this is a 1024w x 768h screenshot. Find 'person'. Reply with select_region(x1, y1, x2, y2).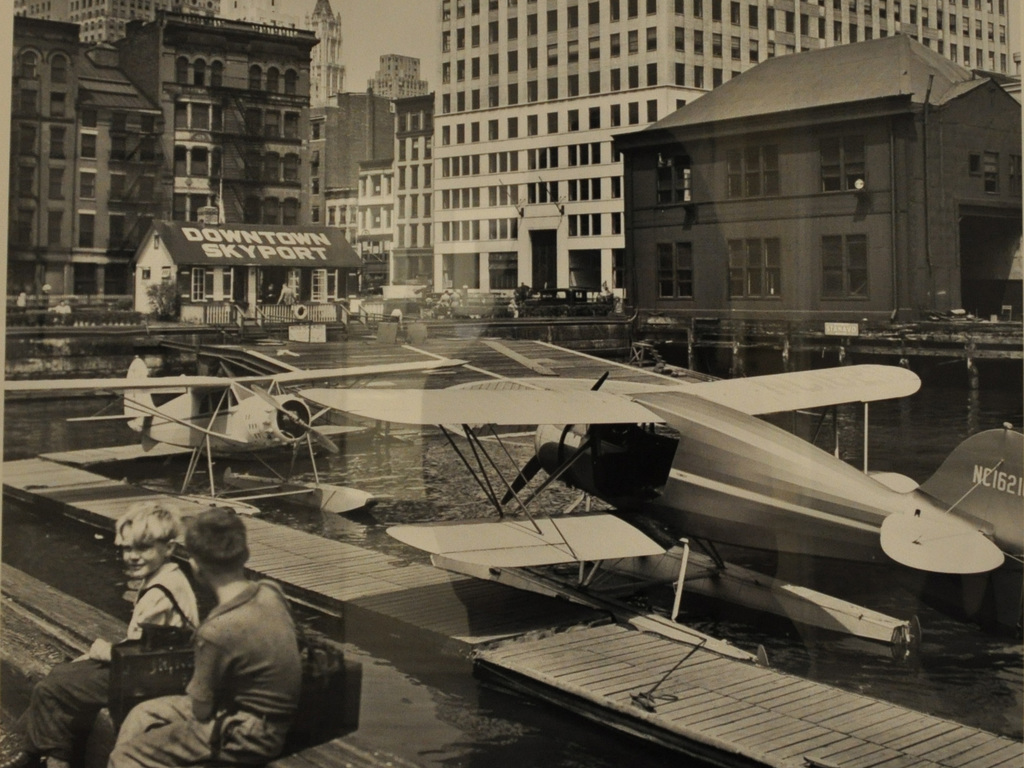
select_region(0, 503, 197, 767).
